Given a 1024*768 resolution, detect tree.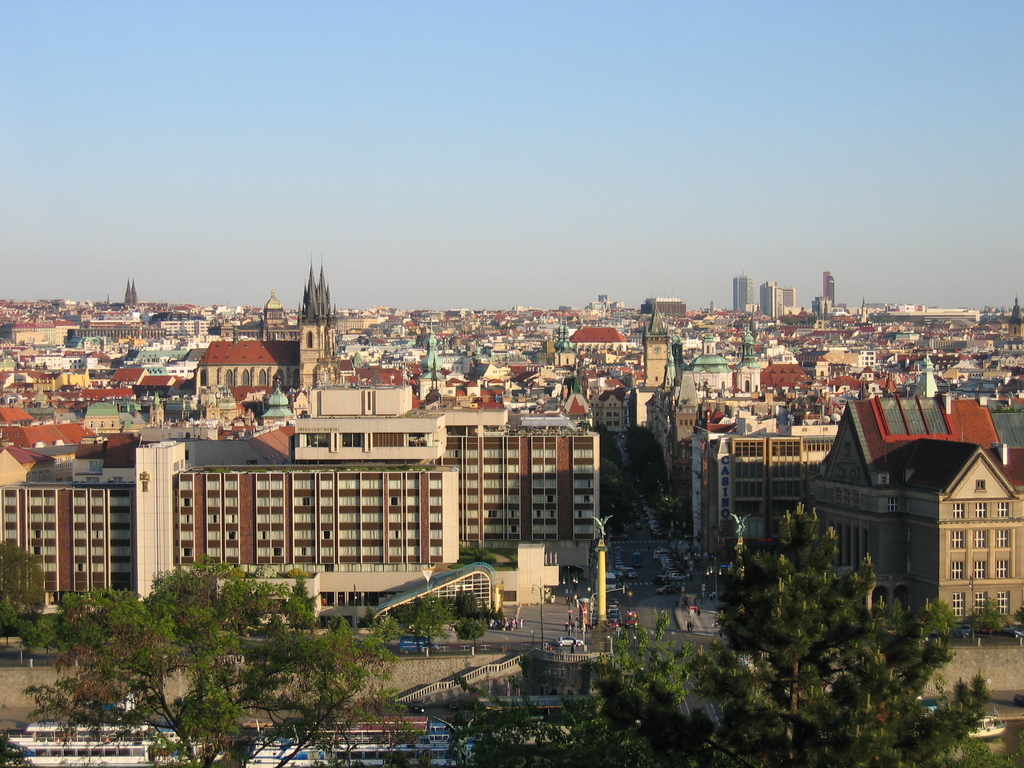
x1=961 y1=600 x2=1021 y2=644.
